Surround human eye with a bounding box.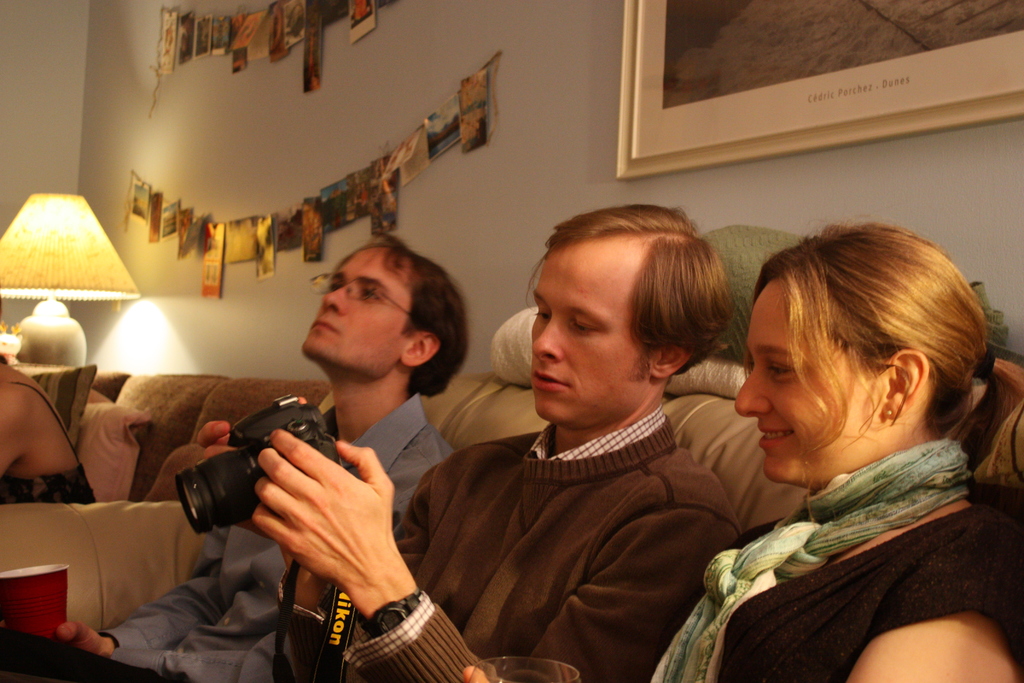
bbox=[572, 322, 594, 334].
